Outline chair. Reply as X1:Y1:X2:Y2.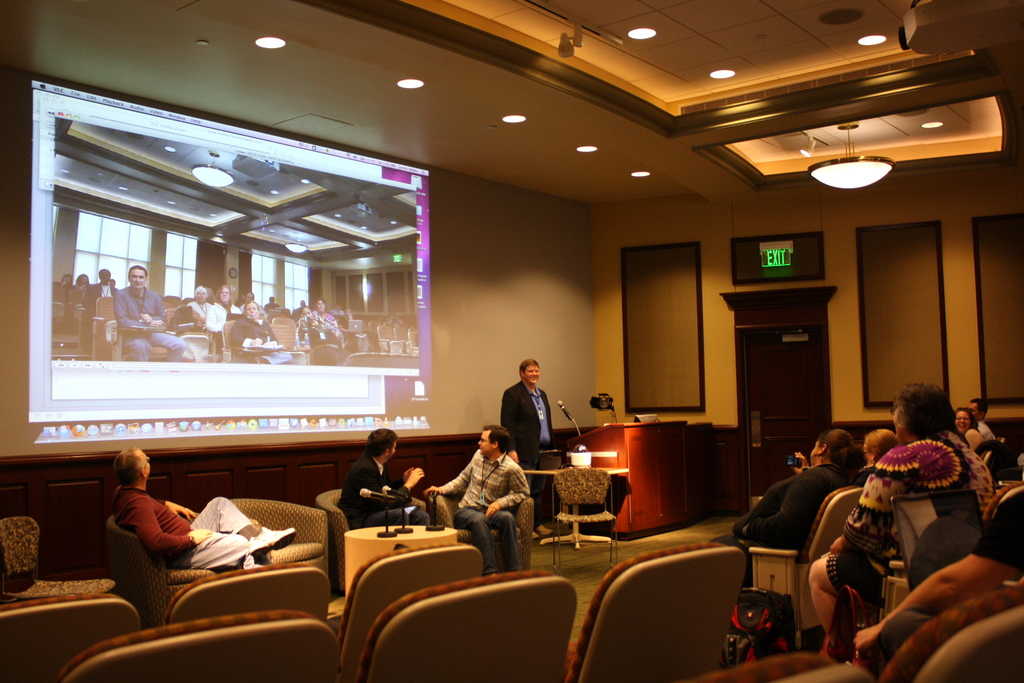
315:488:430:592.
